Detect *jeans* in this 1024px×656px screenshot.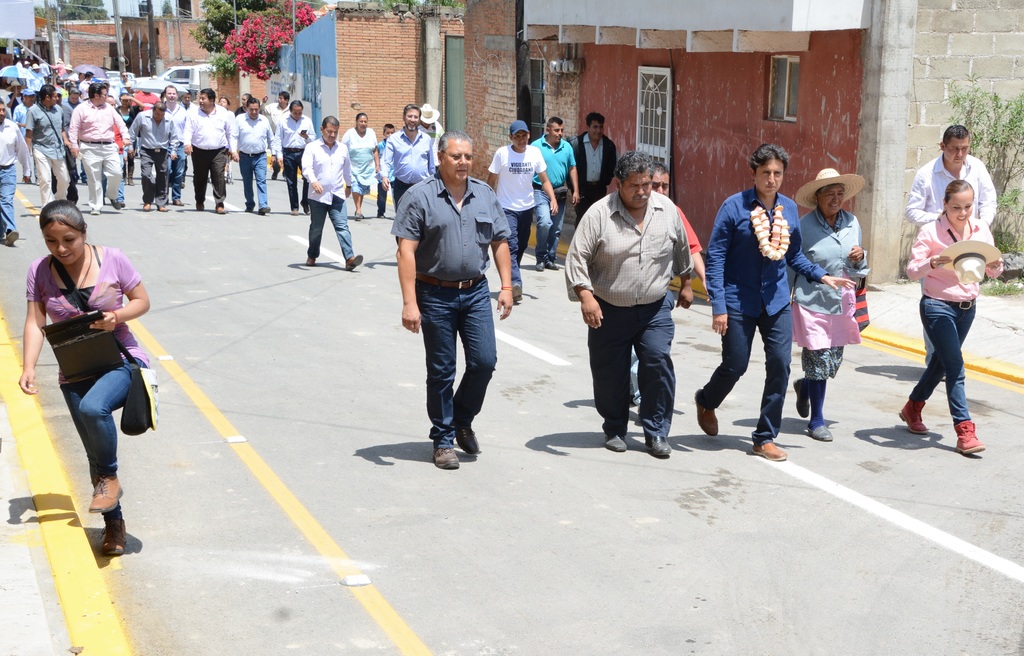
Detection: [309,197,360,263].
